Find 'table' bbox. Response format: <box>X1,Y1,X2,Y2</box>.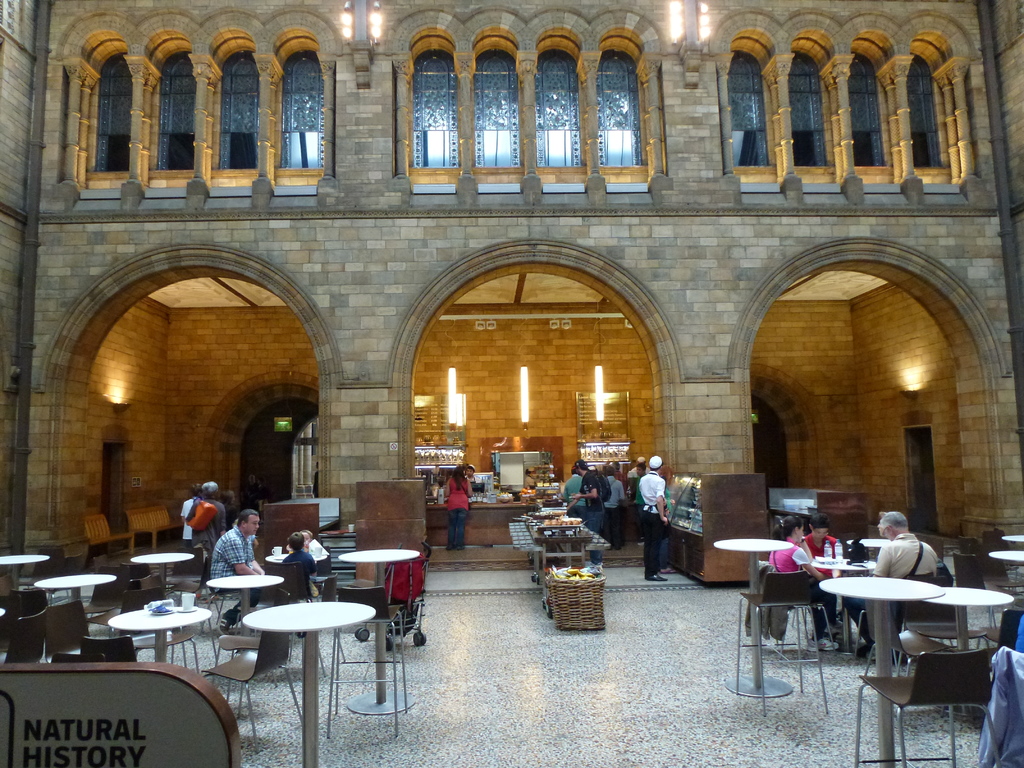
<box>1001,524,1023,546</box>.
